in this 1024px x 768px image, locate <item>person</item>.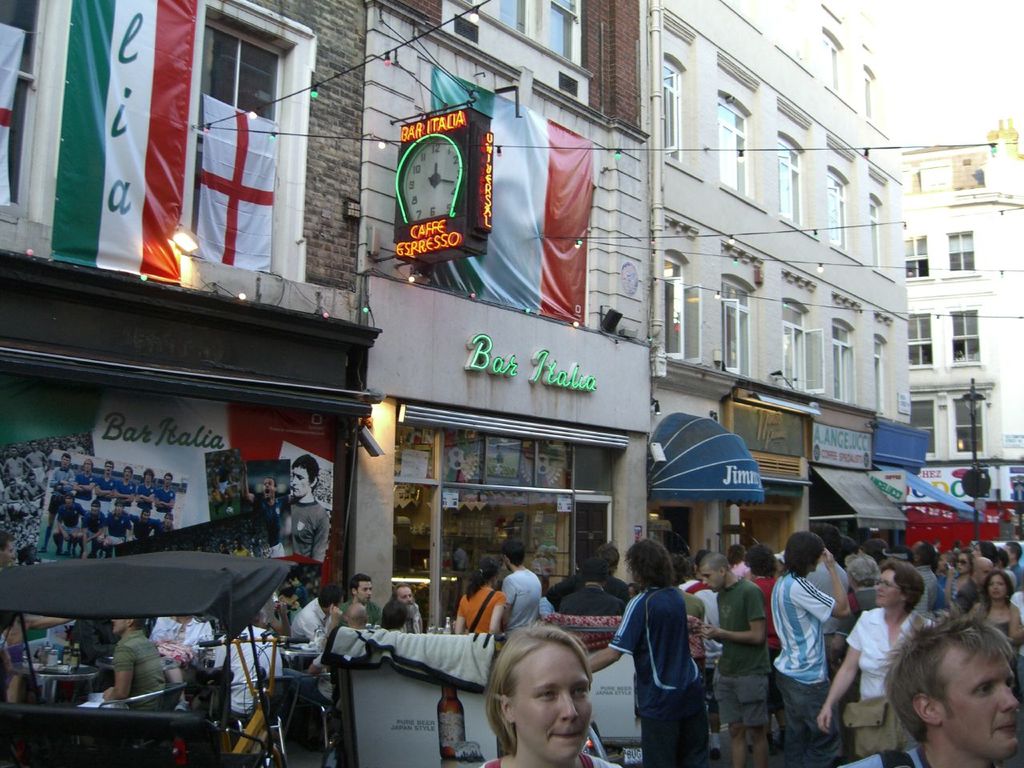
Bounding box: bbox(146, 615, 217, 661).
